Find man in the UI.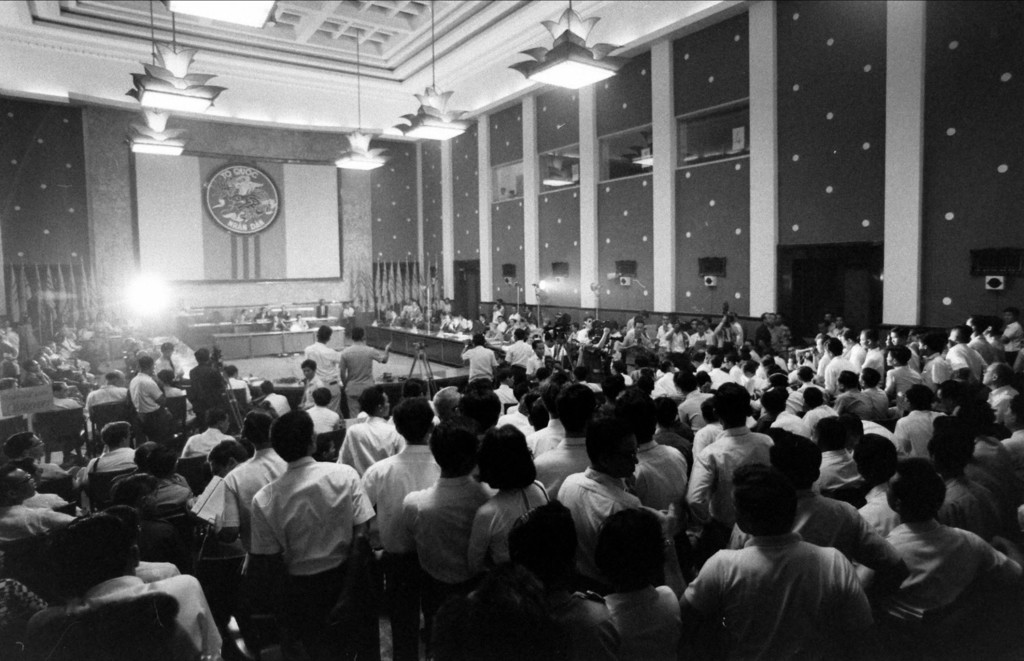
UI element at <box>889,345,926,404</box>.
